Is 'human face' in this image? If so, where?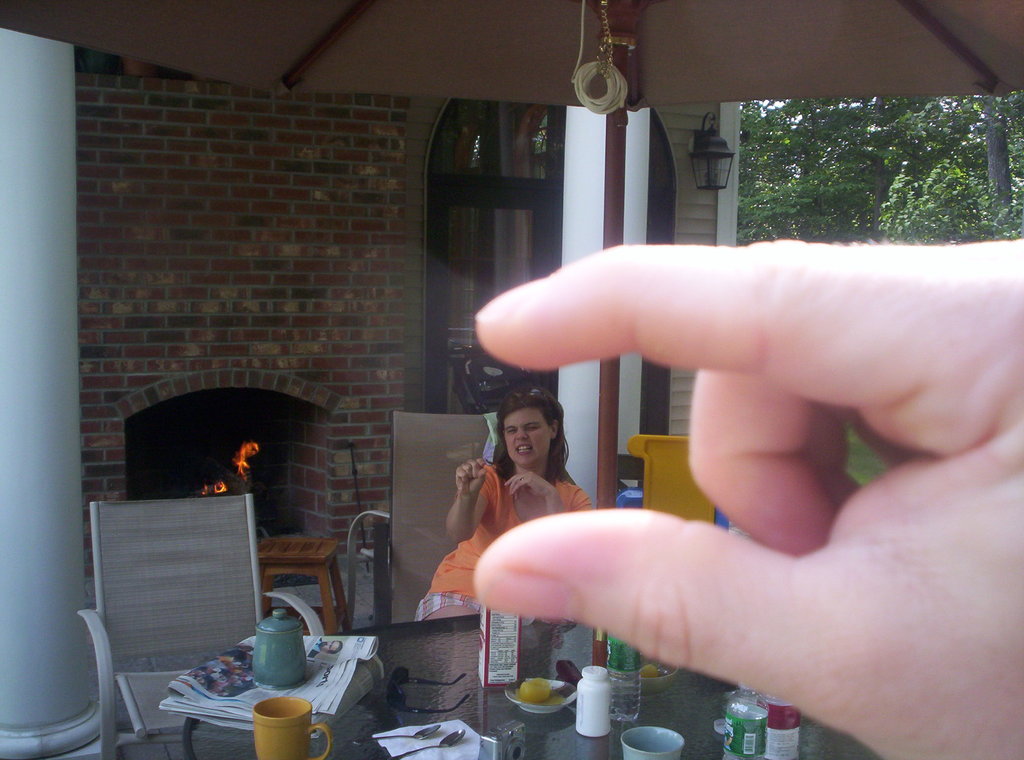
Yes, at [504, 410, 554, 467].
